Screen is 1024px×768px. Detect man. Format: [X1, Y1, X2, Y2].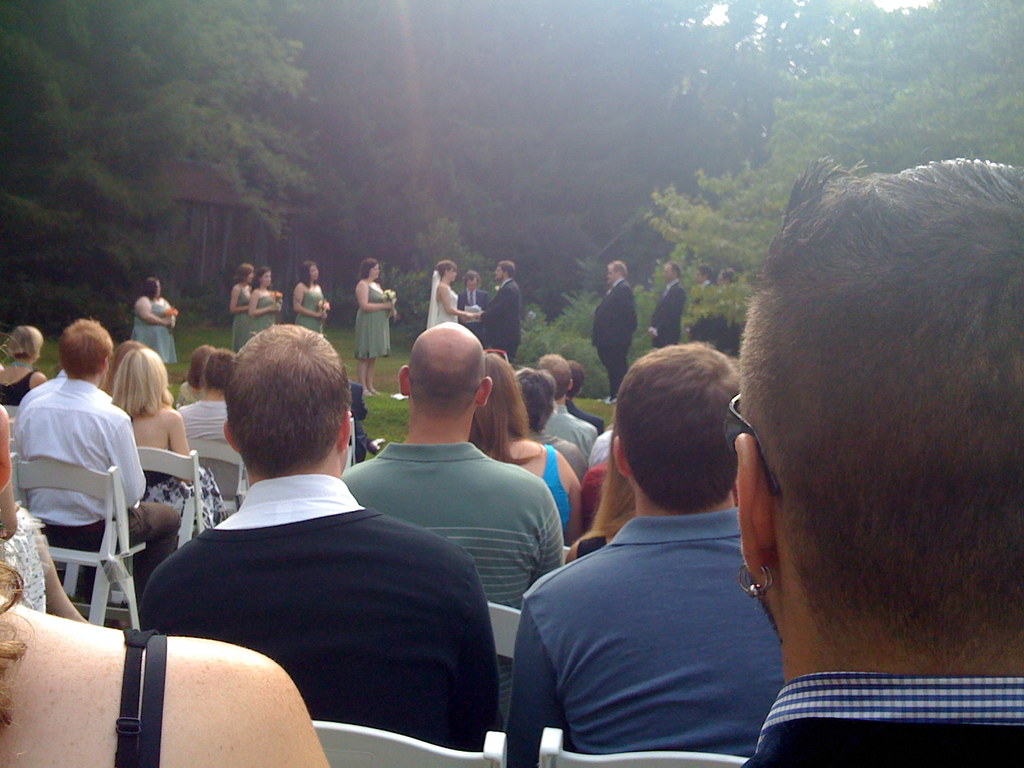
[461, 260, 518, 365].
